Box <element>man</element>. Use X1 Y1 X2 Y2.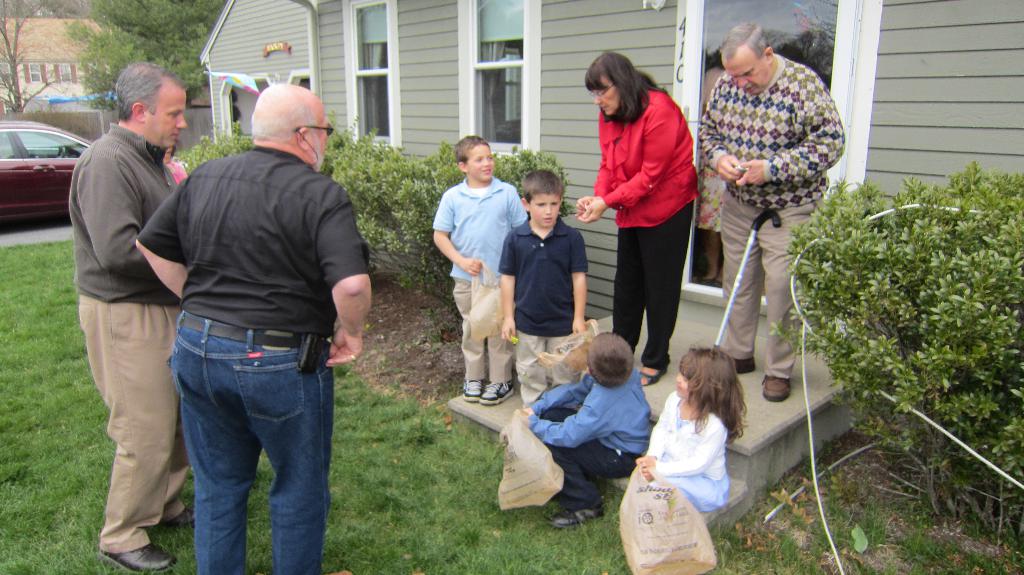
60 31 198 555.
